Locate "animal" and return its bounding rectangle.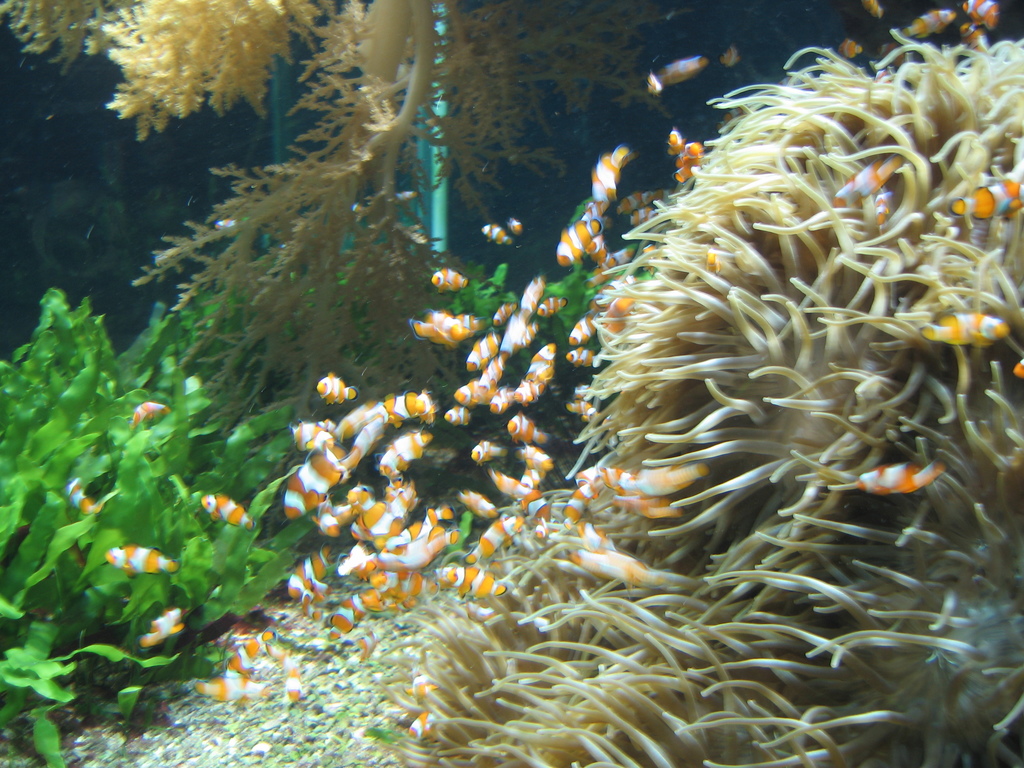
x1=918, y1=312, x2=1011, y2=346.
